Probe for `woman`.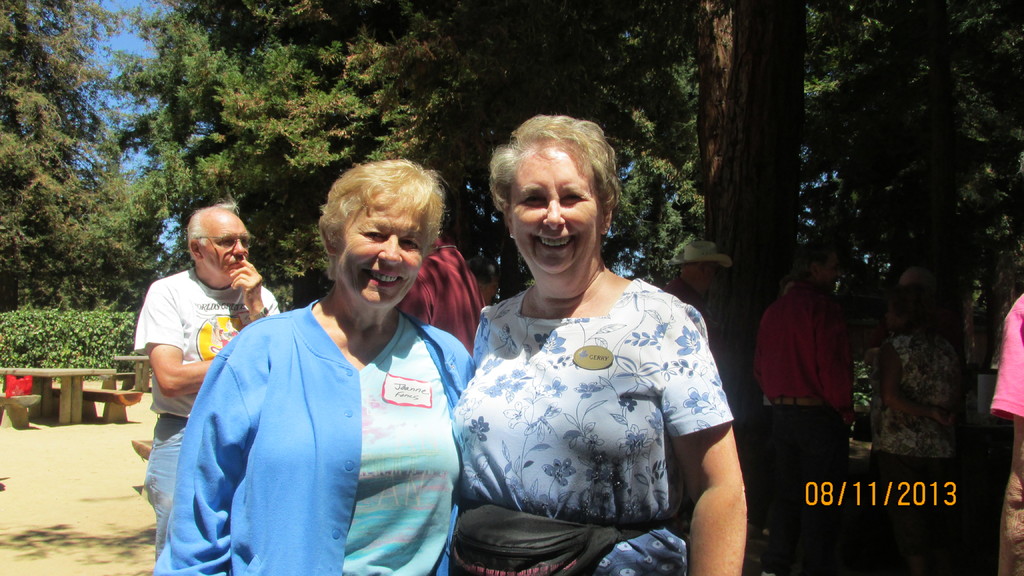
Probe result: pyautogui.locateOnScreen(148, 161, 479, 575).
